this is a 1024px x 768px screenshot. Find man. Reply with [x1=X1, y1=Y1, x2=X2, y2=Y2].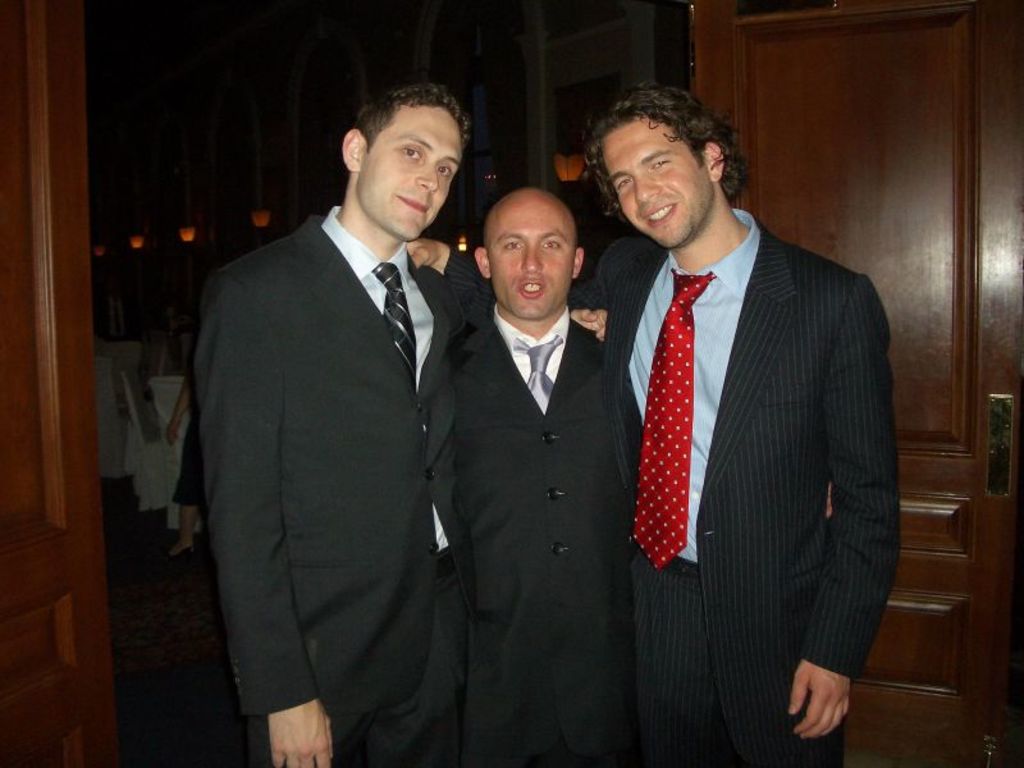
[x1=444, y1=187, x2=640, y2=767].
